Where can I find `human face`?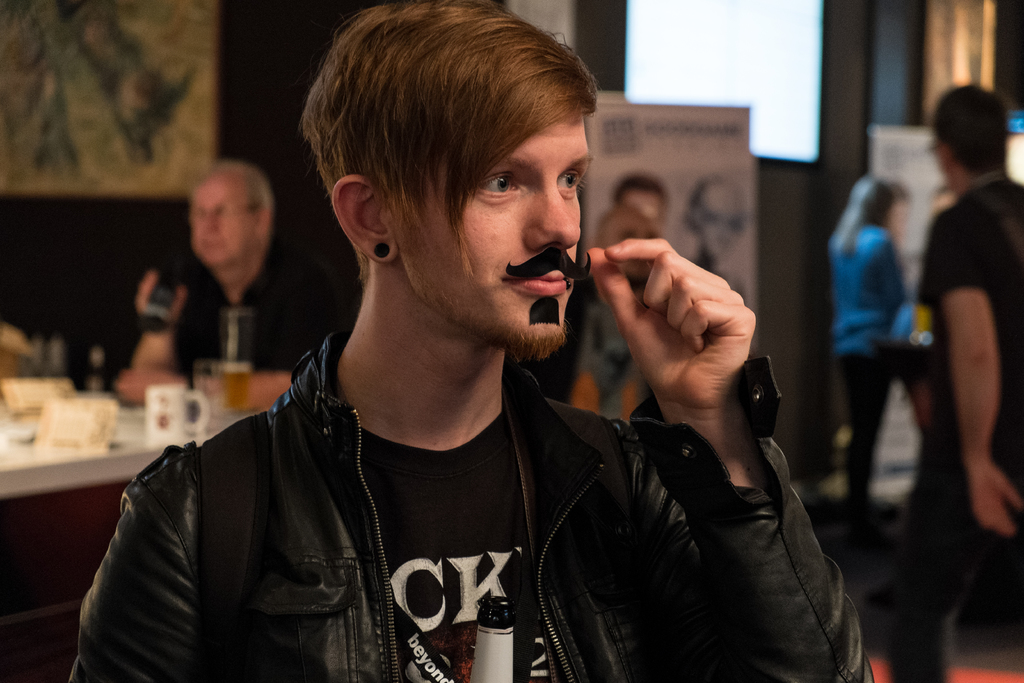
You can find it at (left=691, top=193, right=749, bottom=259).
